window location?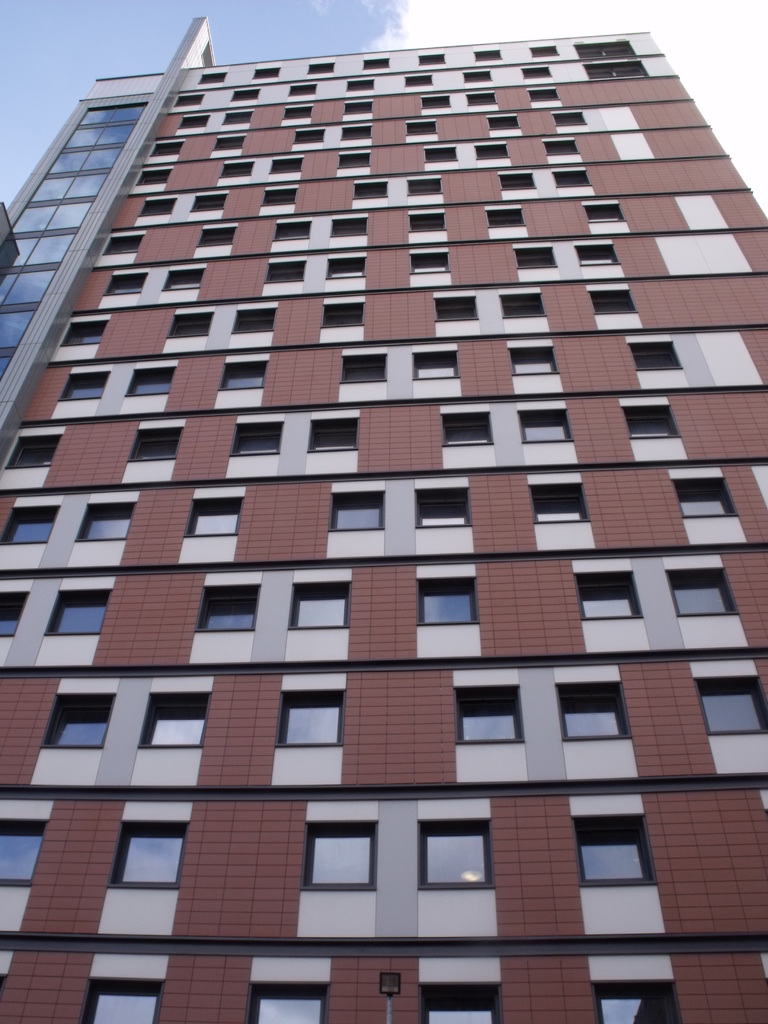
125:367:172:404
